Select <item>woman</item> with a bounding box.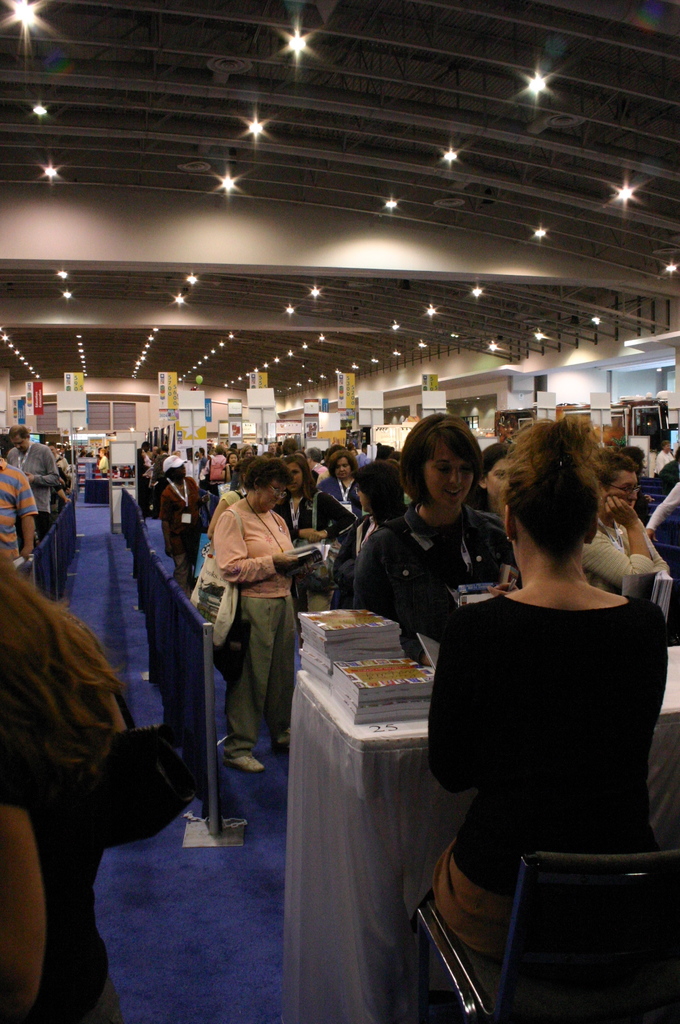
x1=0 y1=447 x2=206 y2=1023.
